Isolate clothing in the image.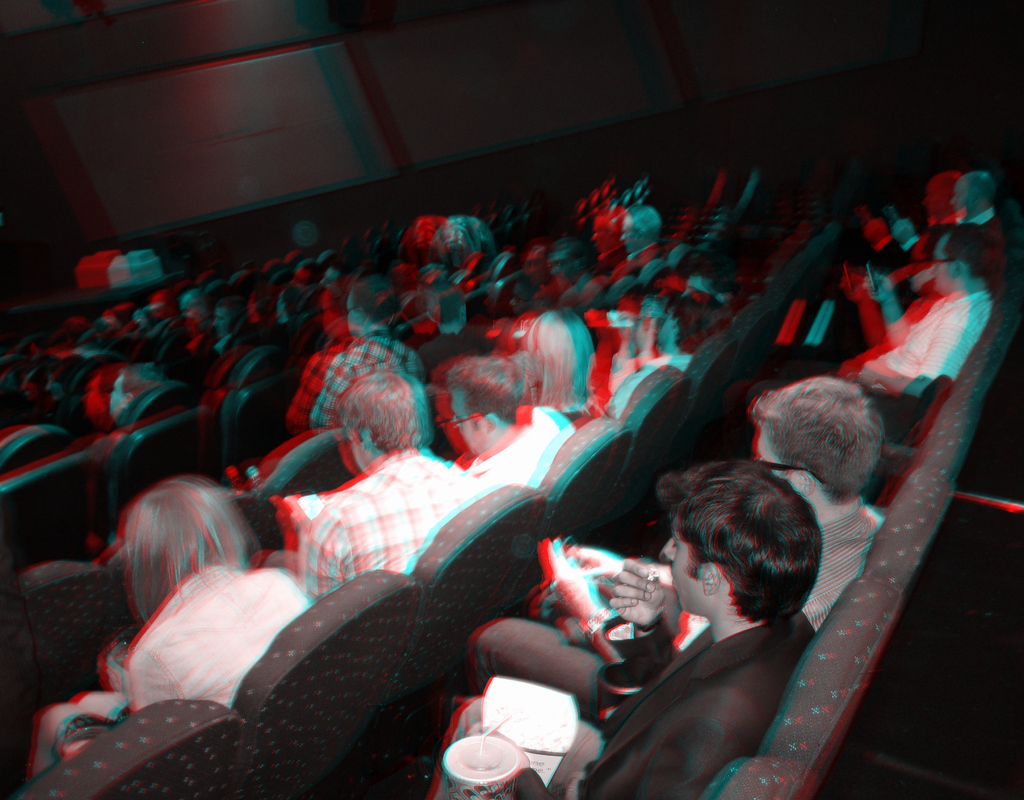
Isolated region: crop(426, 613, 816, 799).
